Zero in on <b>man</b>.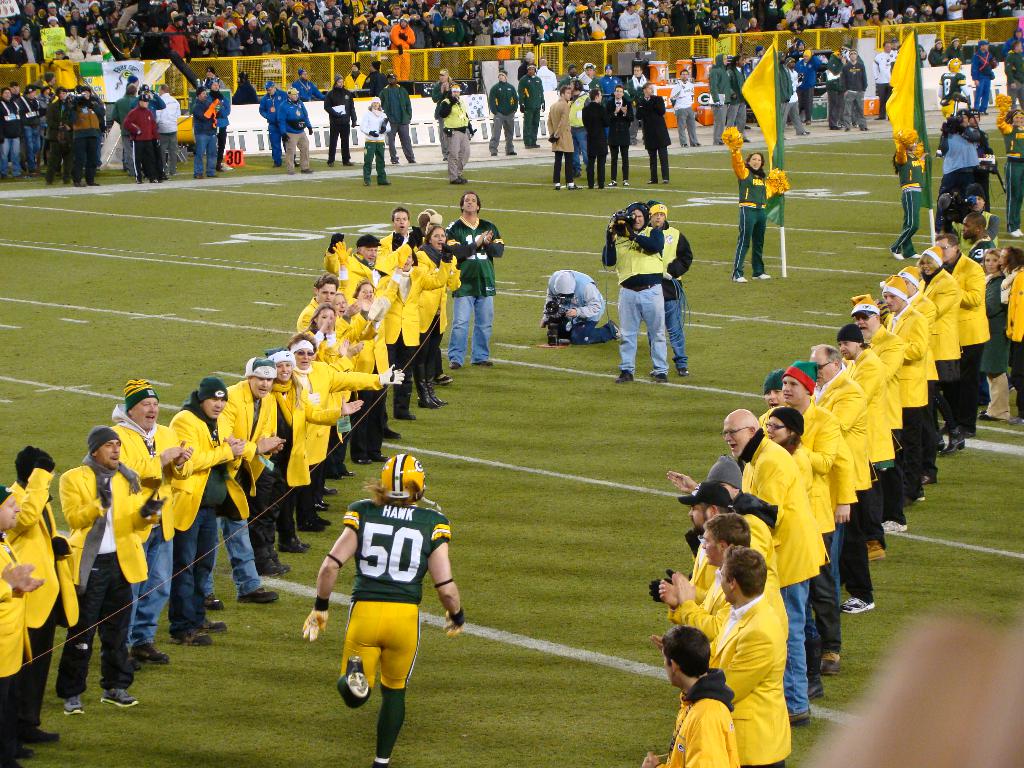
Zeroed in: detection(193, 85, 219, 180).
